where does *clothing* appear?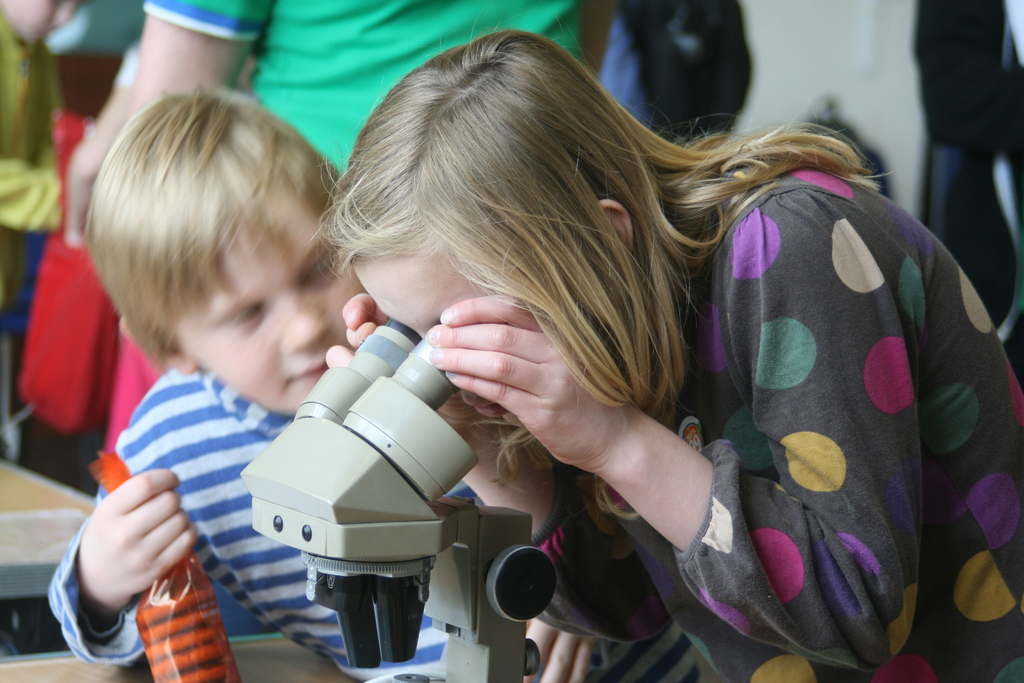
Appears at {"x1": 45, "y1": 358, "x2": 487, "y2": 682}.
